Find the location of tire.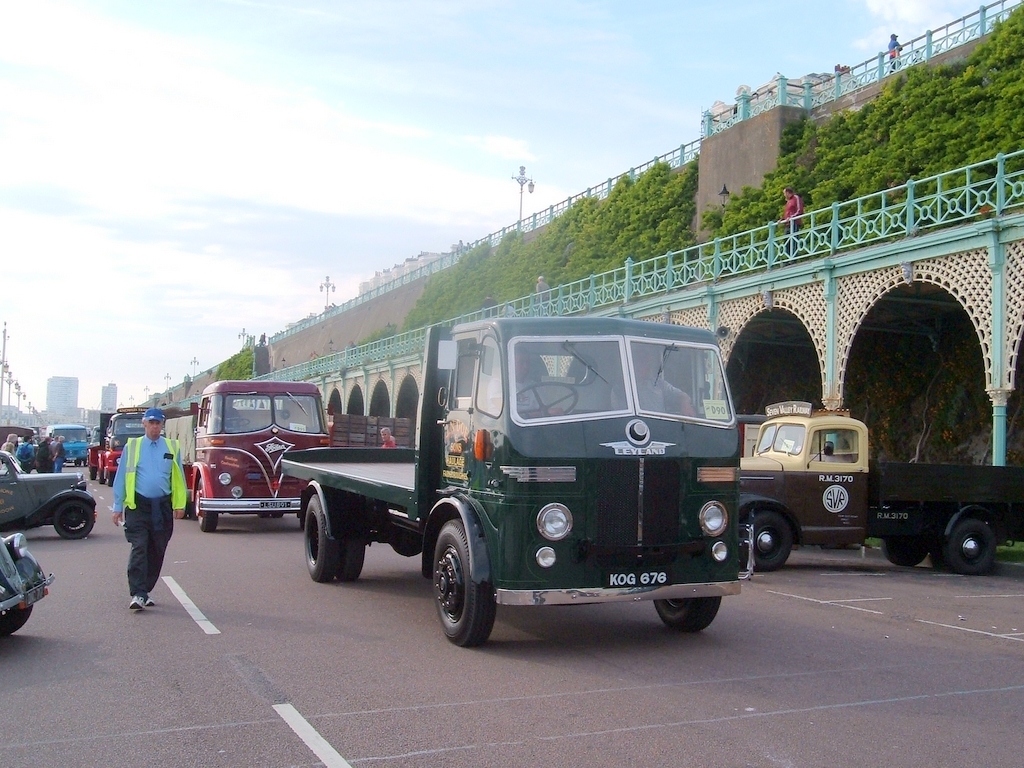
Location: {"left": 175, "top": 490, "right": 189, "bottom": 517}.
